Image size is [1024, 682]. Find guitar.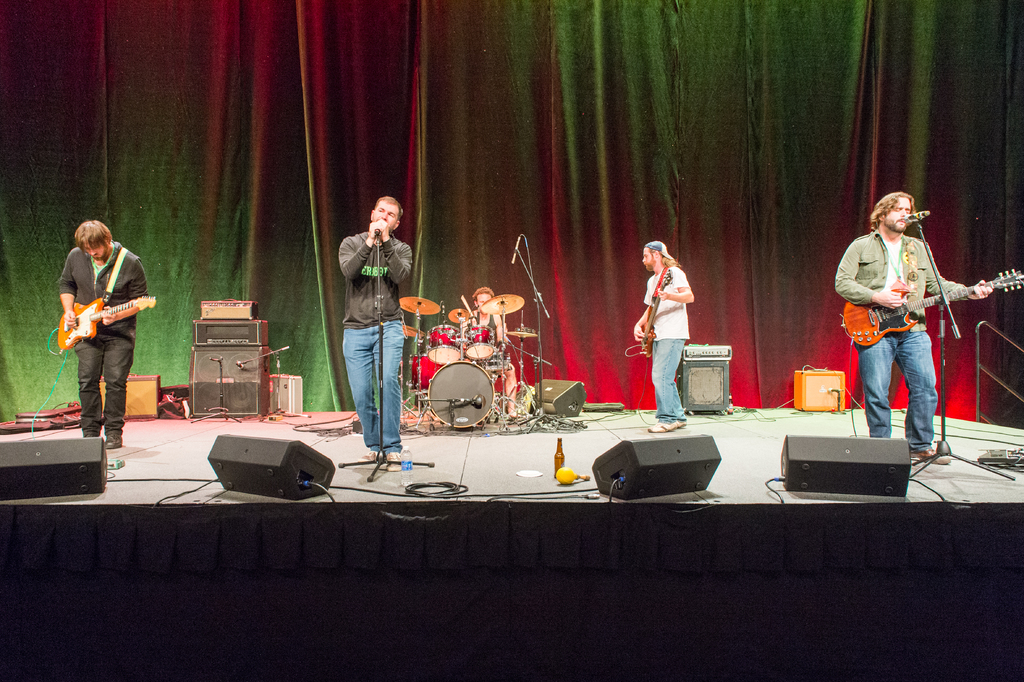
52:295:157:353.
